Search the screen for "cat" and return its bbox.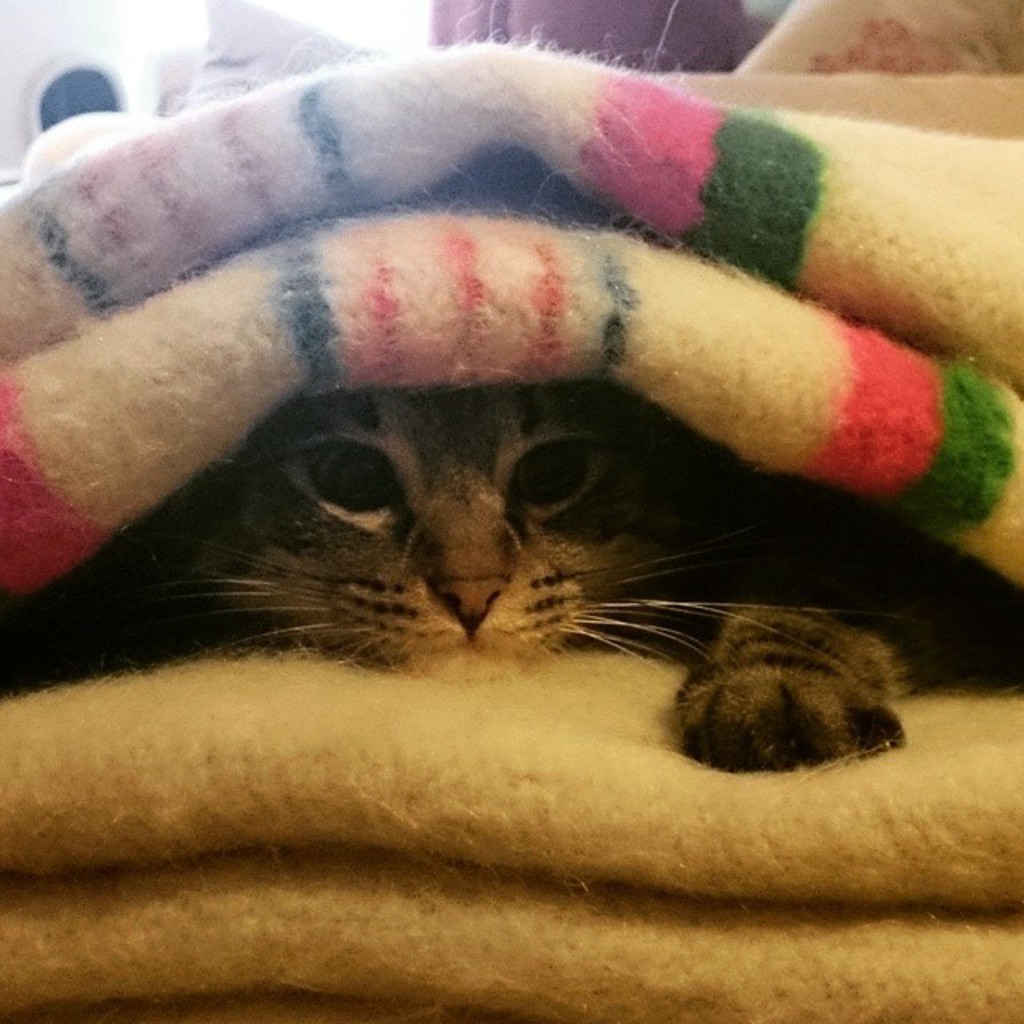
Found: 138:379:949:768.
